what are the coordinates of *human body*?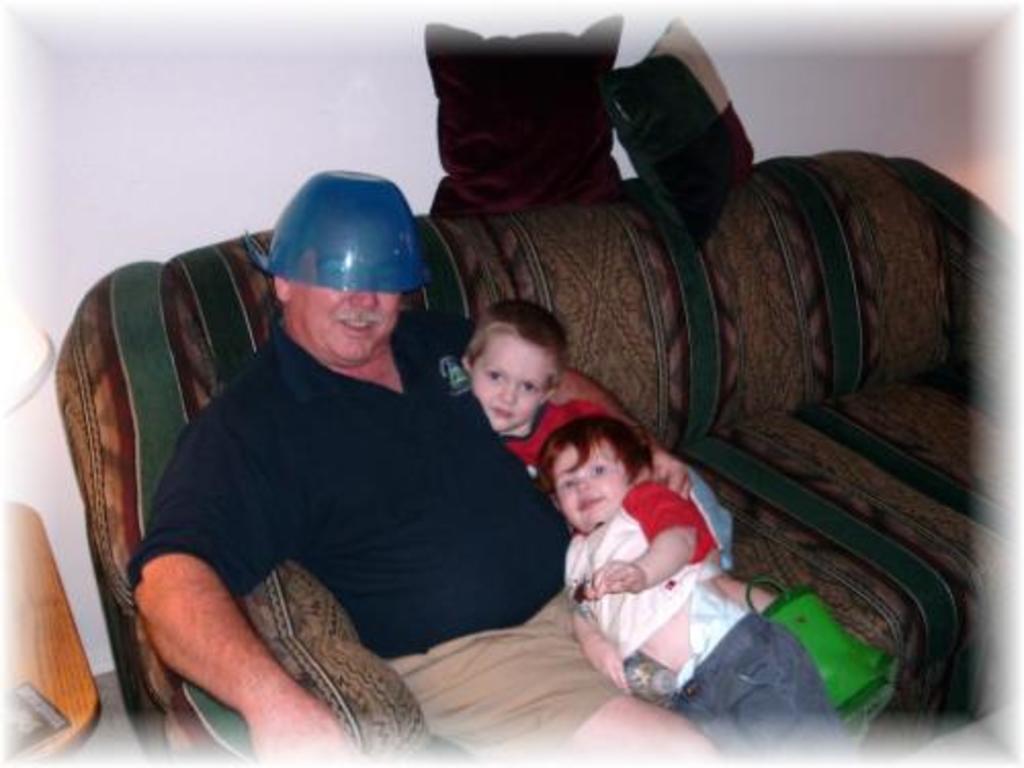
[561,477,872,766].
